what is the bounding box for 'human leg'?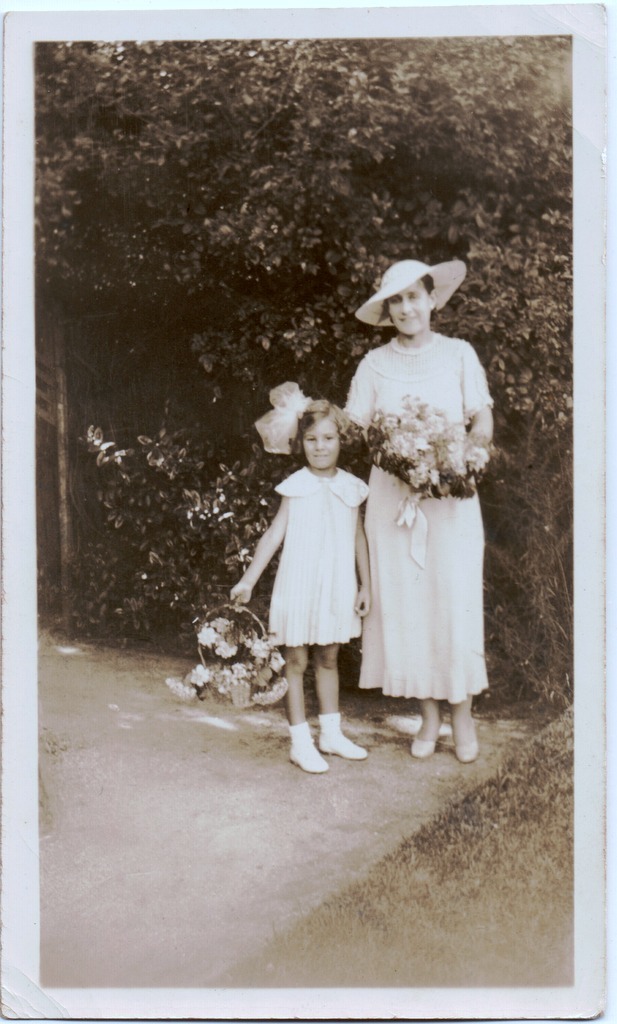
(left=416, top=696, right=437, bottom=753).
